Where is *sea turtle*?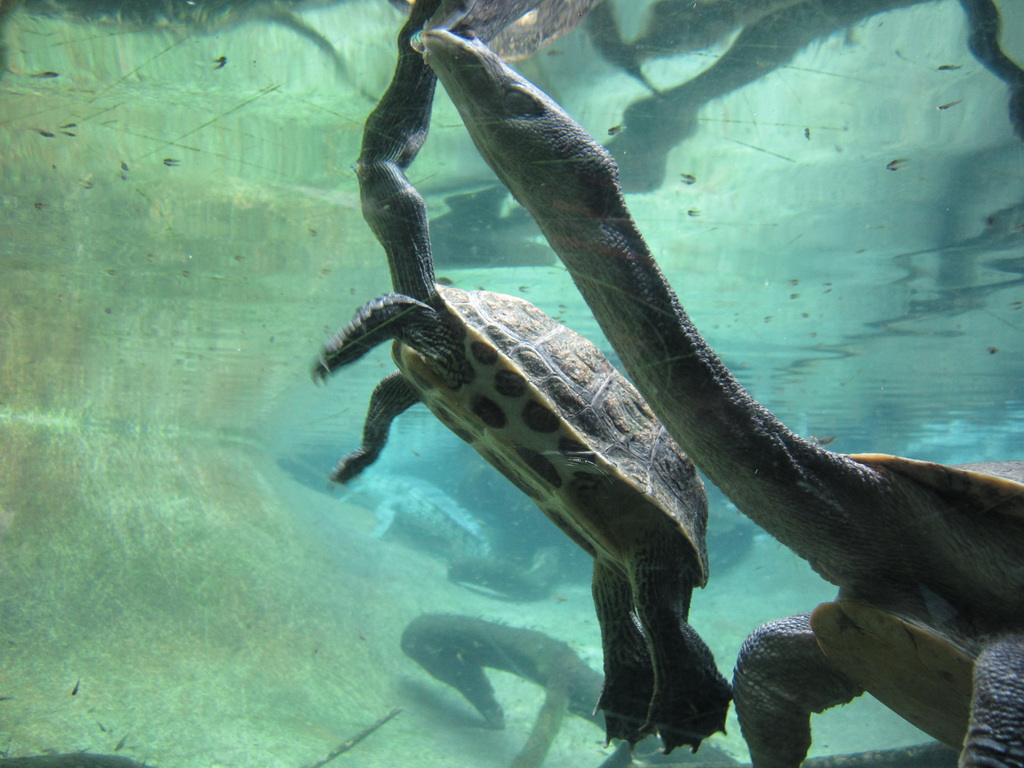
(x1=416, y1=24, x2=1023, y2=767).
